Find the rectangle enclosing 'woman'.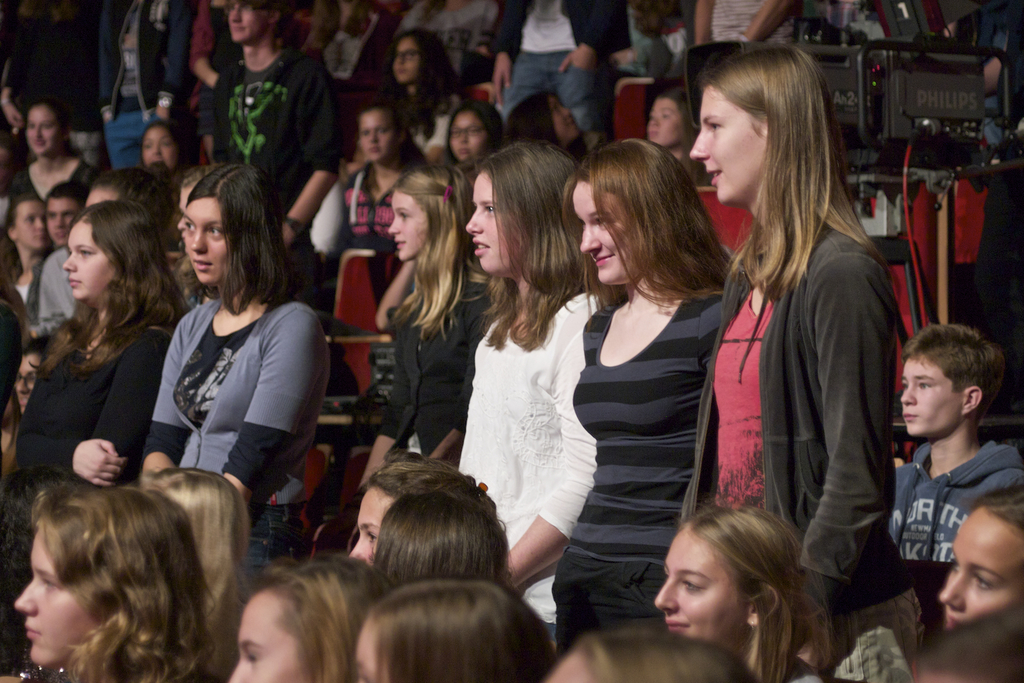
(369, 489, 509, 591).
